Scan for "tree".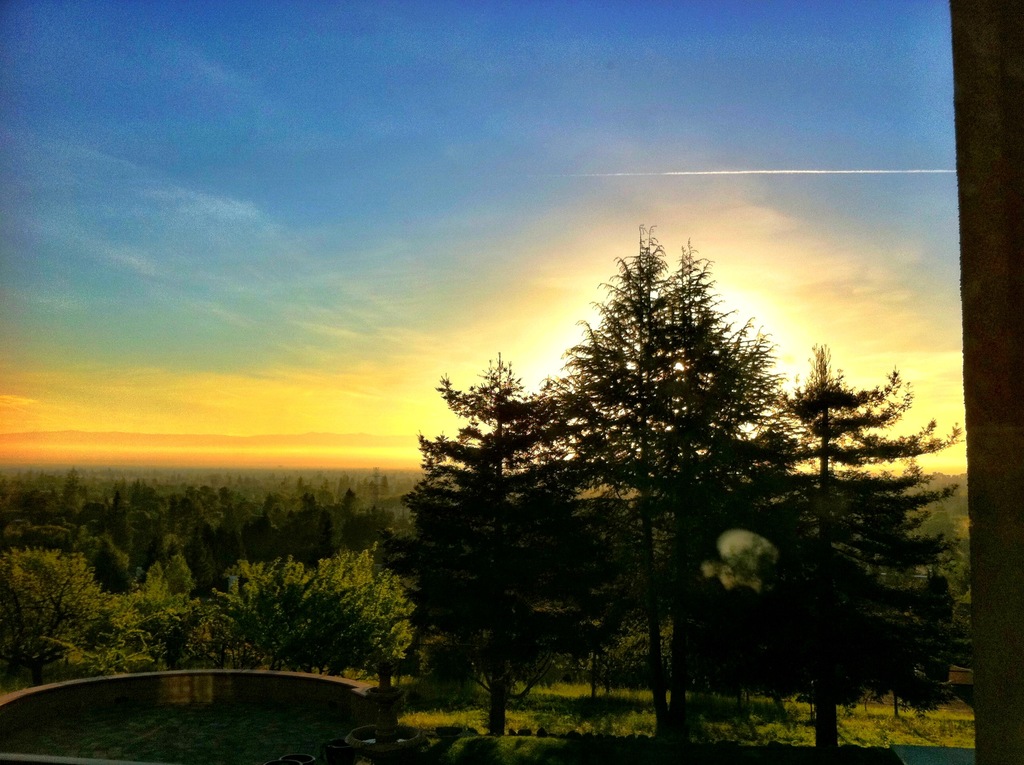
Scan result: crop(766, 334, 970, 759).
